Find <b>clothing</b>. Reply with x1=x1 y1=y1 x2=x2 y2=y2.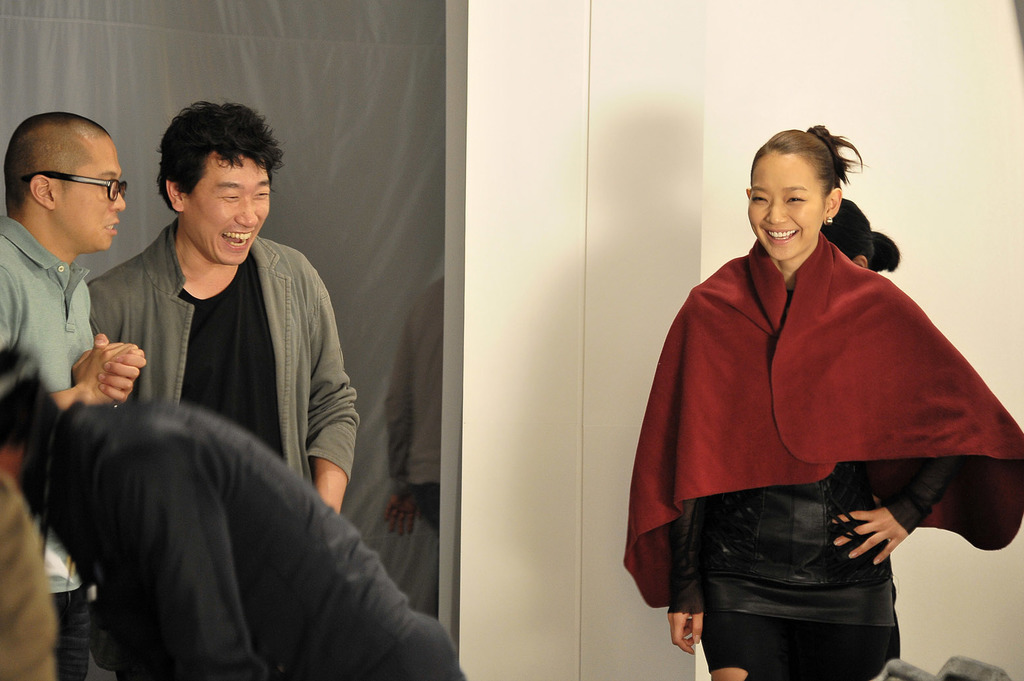
x1=0 y1=213 x2=102 y2=405.
